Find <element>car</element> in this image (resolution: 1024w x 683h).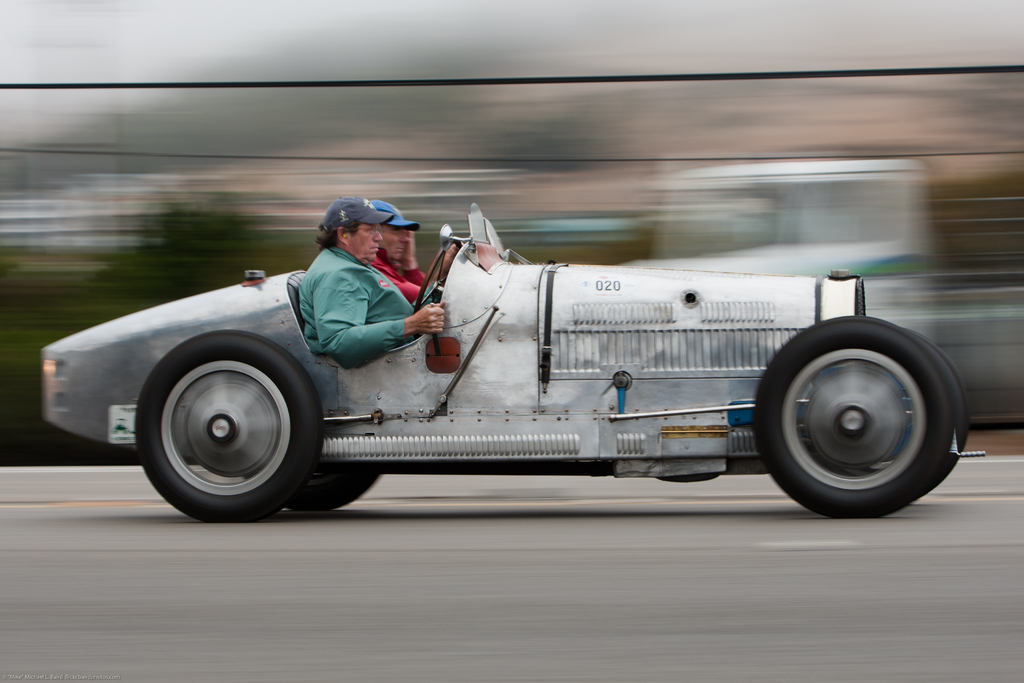
39:207:989:520.
